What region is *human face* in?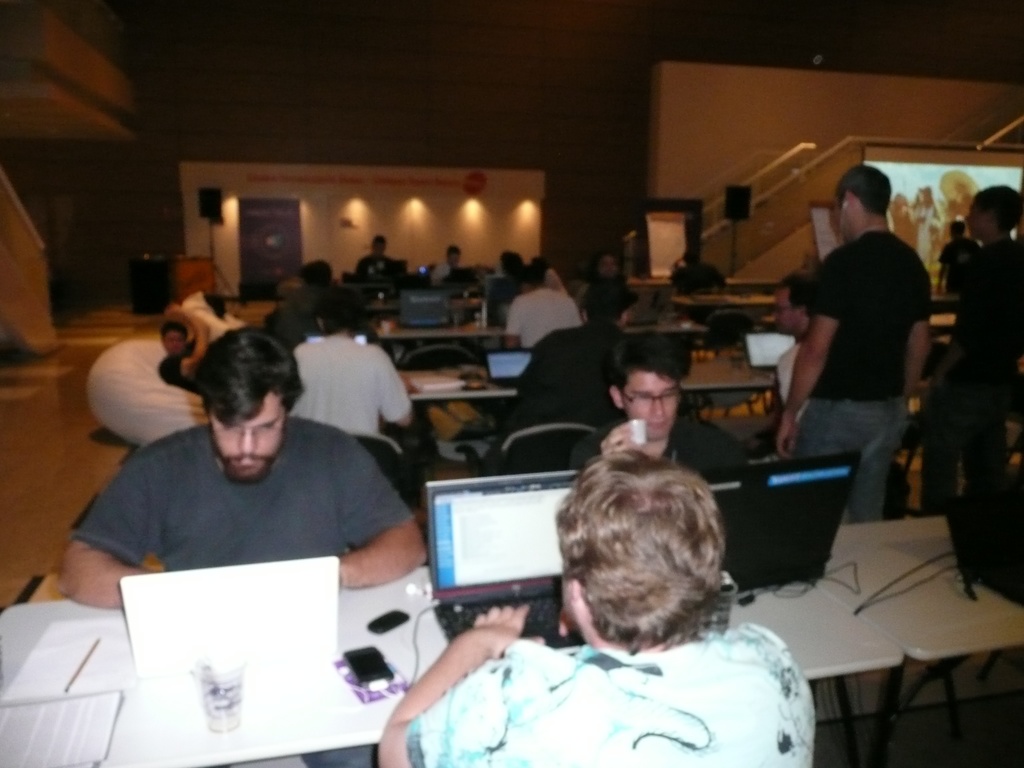
box(621, 372, 678, 442).
